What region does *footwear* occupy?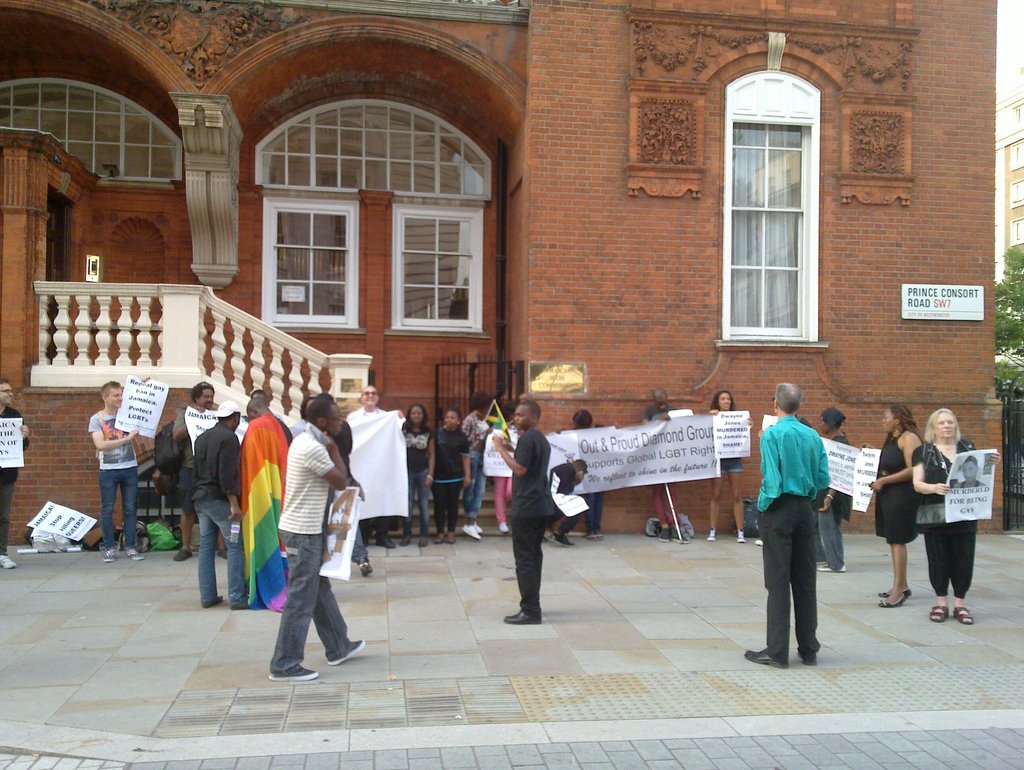
l=656, t=528, r=674, b=542.
